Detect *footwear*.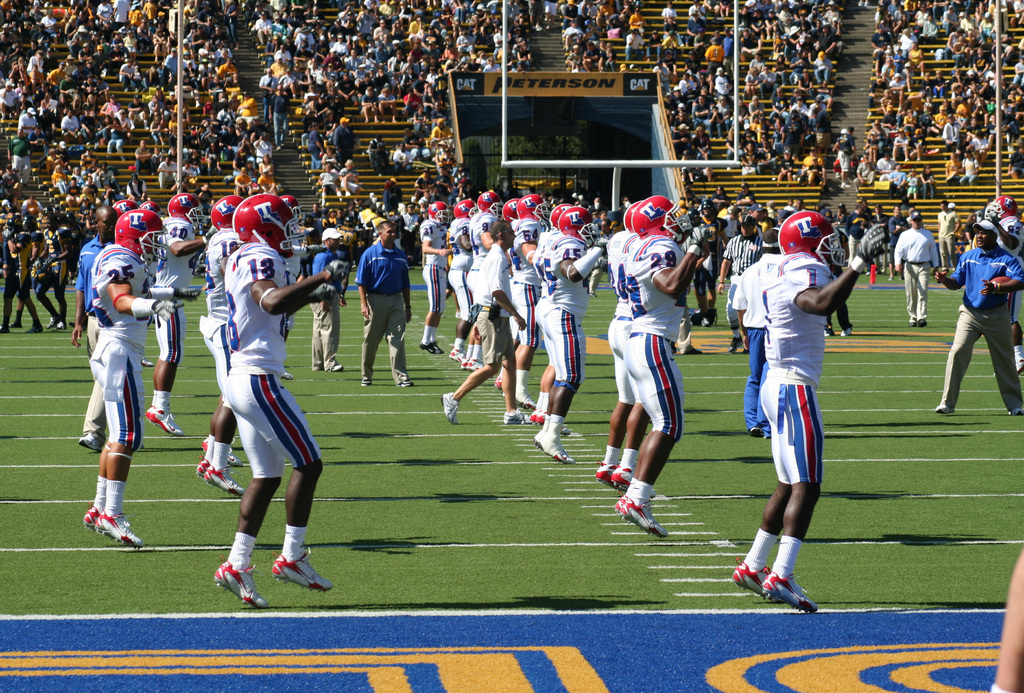
Detected at region(198, 459, 212, 480).
